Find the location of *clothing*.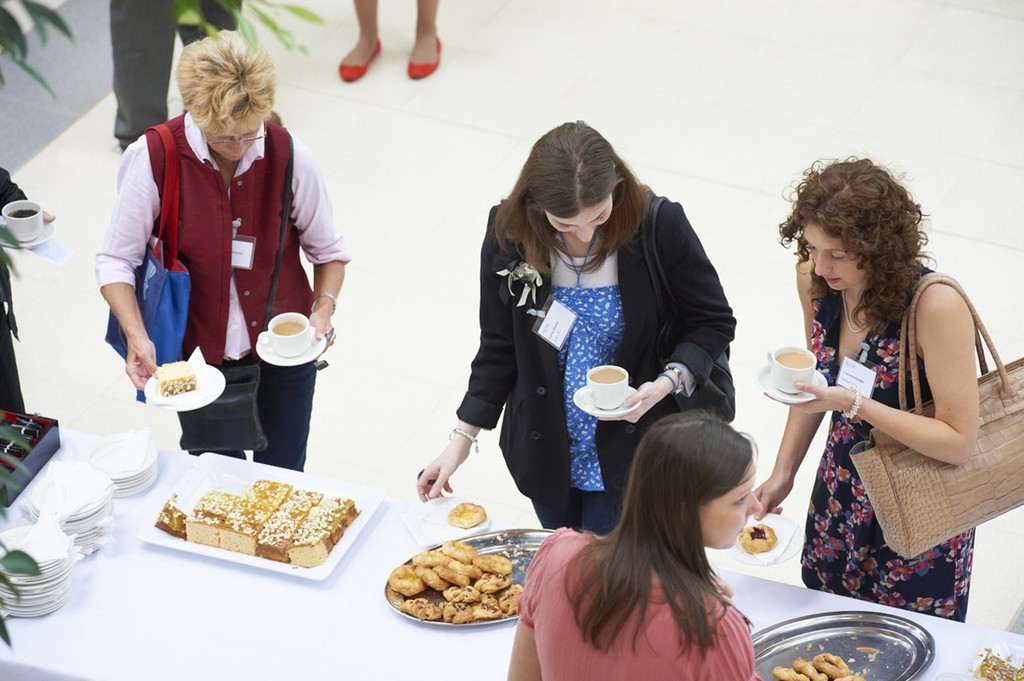
Location: [453, 198, 738, 537].
